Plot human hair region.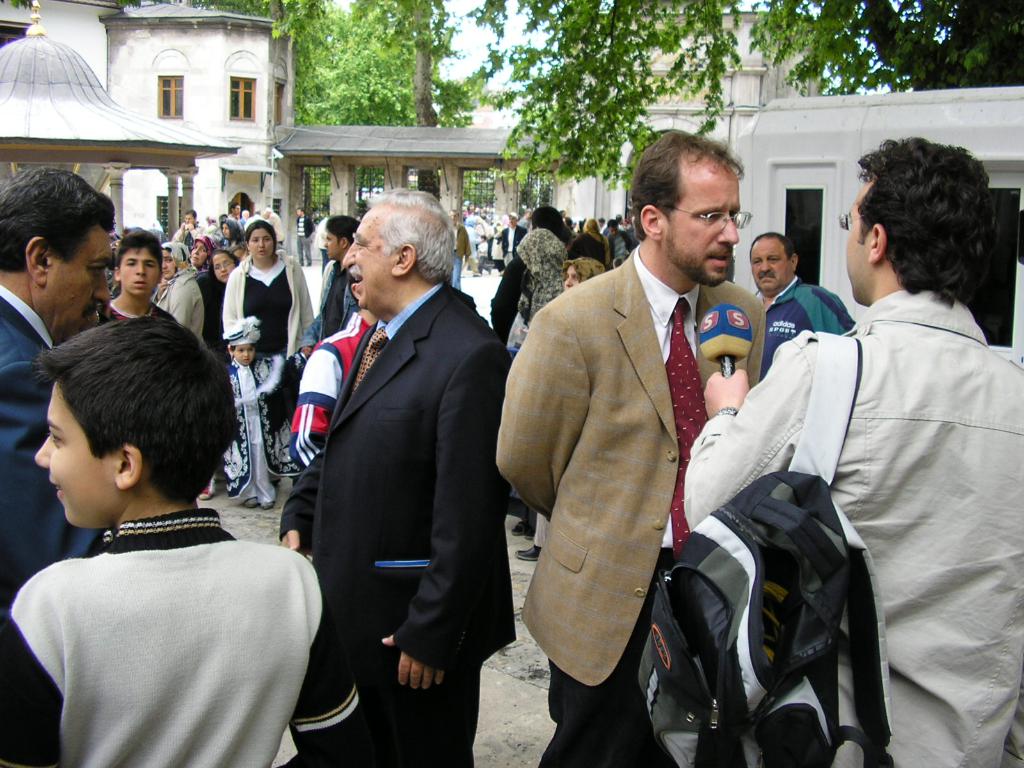
Plotted at box(324, 216, 361, 243).
